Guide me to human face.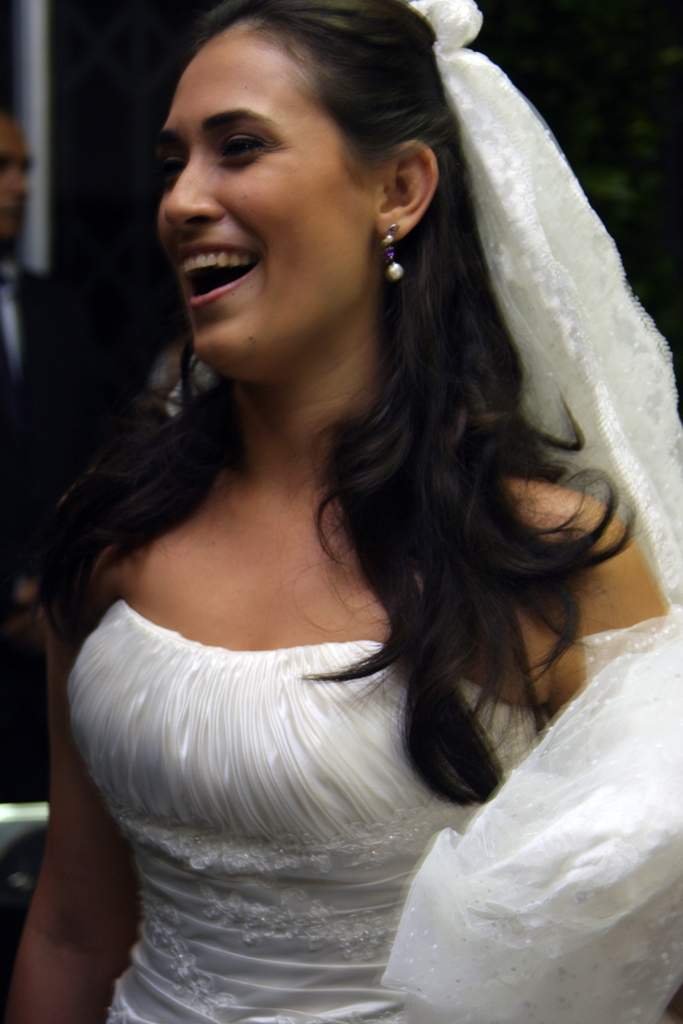
Guidance: rect(158, 23, 374, 380).
